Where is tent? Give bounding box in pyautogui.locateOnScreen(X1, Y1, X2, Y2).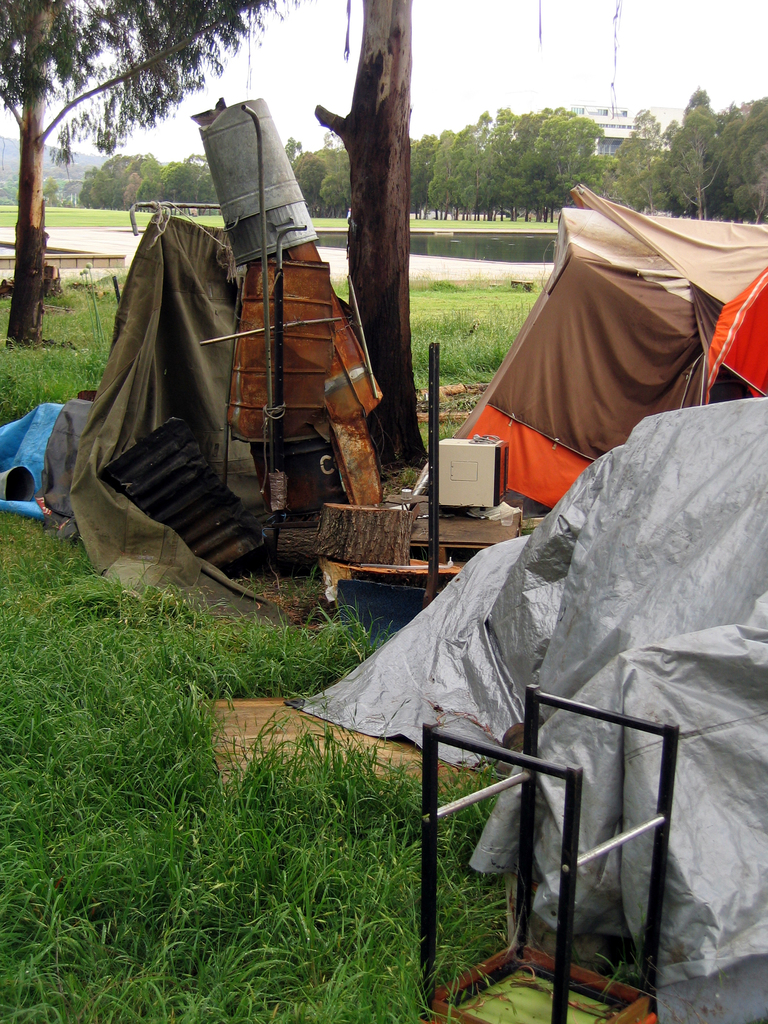
pyautogui.locateOnScreen(276, 405, 767, 1023).
